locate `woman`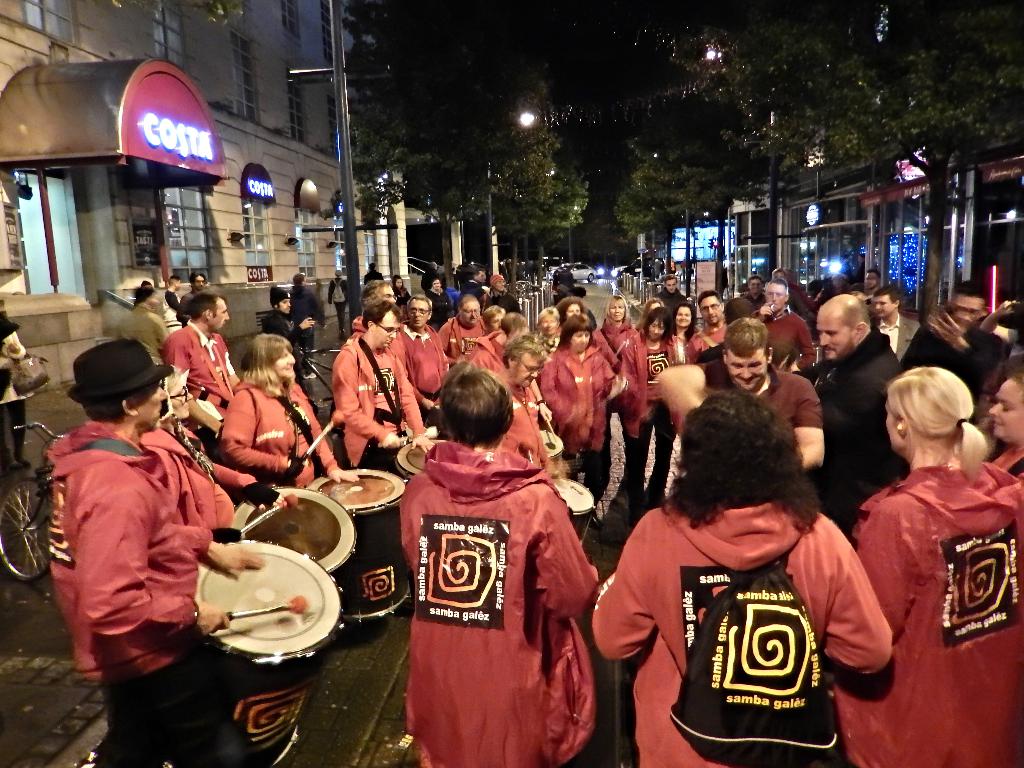
left=625, top=304, right=694, bottom=495
